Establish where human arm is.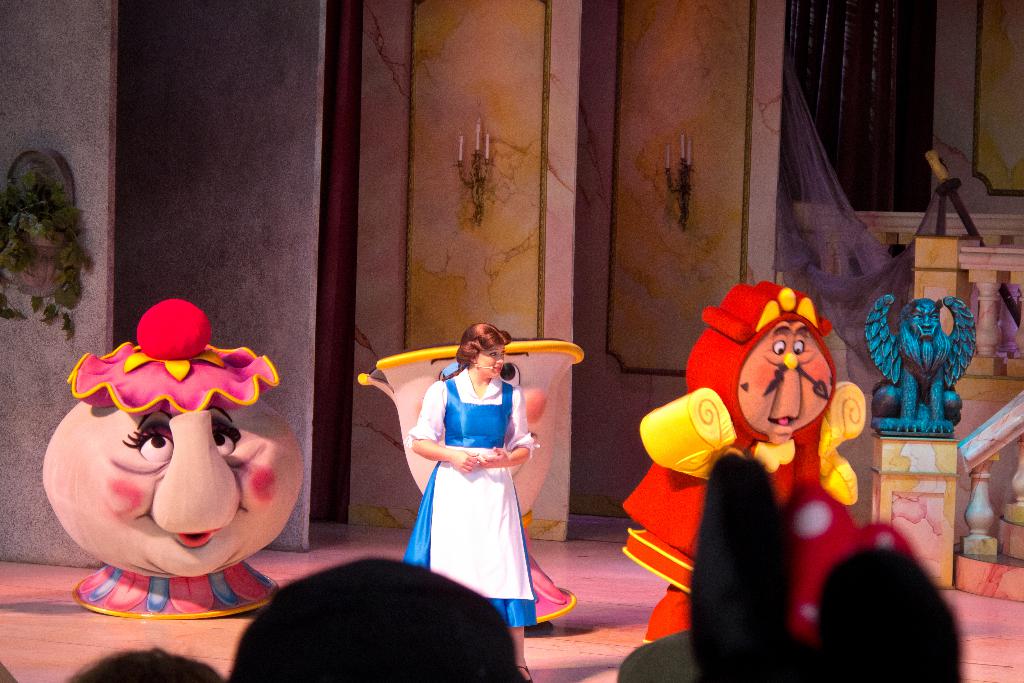
Established at pyautogui.locateOnScreen(483, 386, 541, 467).
